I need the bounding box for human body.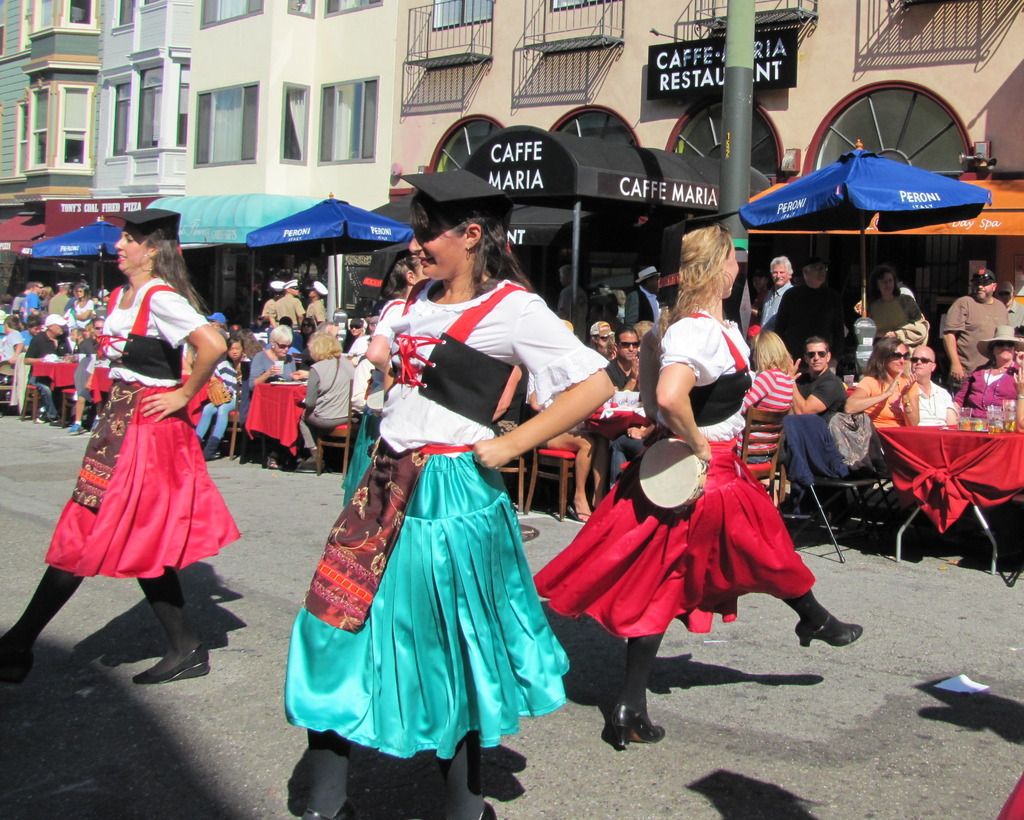
Here it is: bbox=(593, 323, 618, 351).
